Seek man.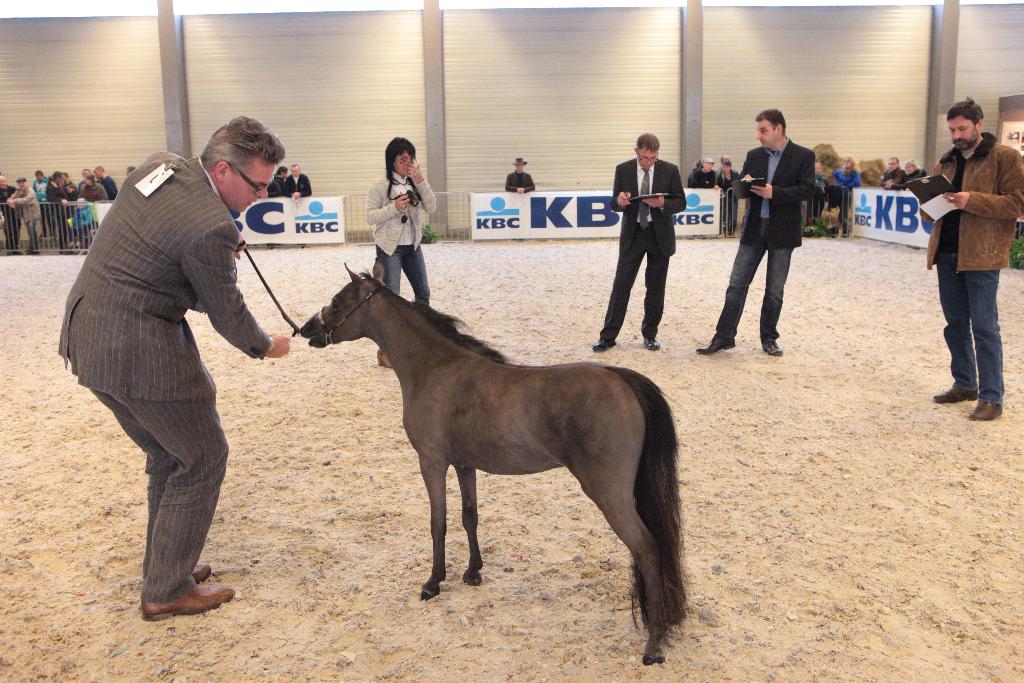
l=921, t=98, r=1019, b=409.
